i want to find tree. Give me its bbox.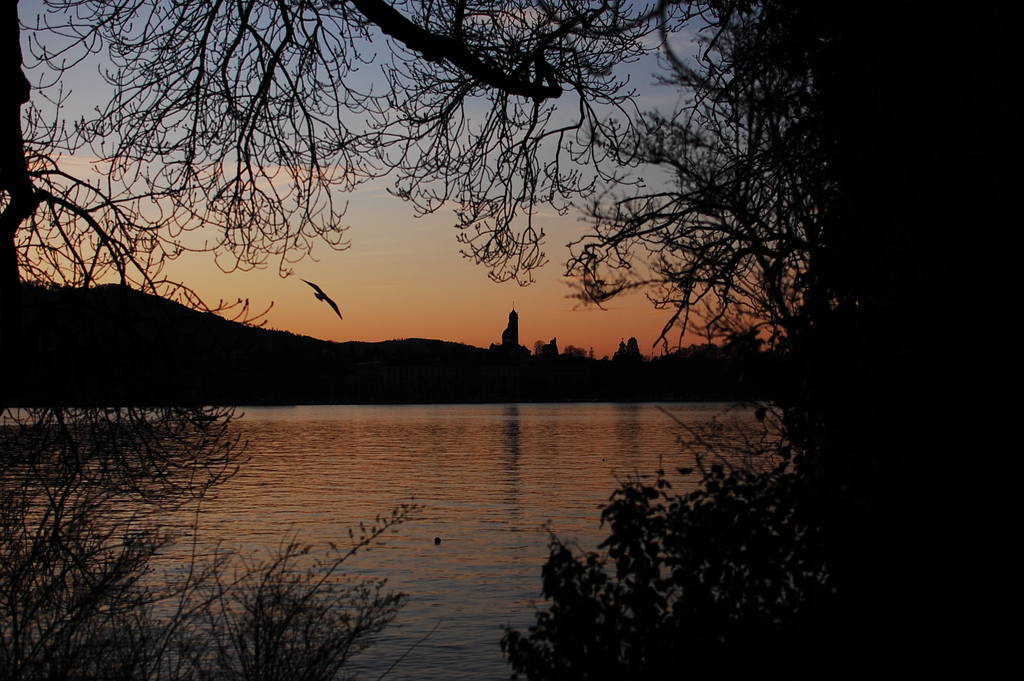
(0,0,688,288).
